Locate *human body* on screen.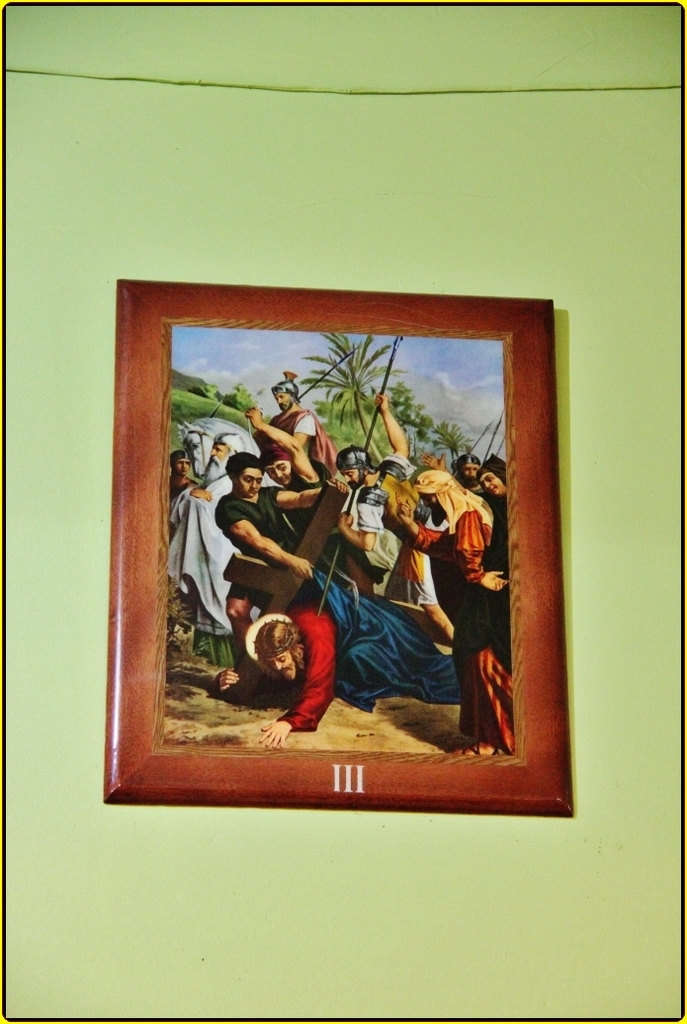
On screen at select_region(414, 482, 515, 758).
